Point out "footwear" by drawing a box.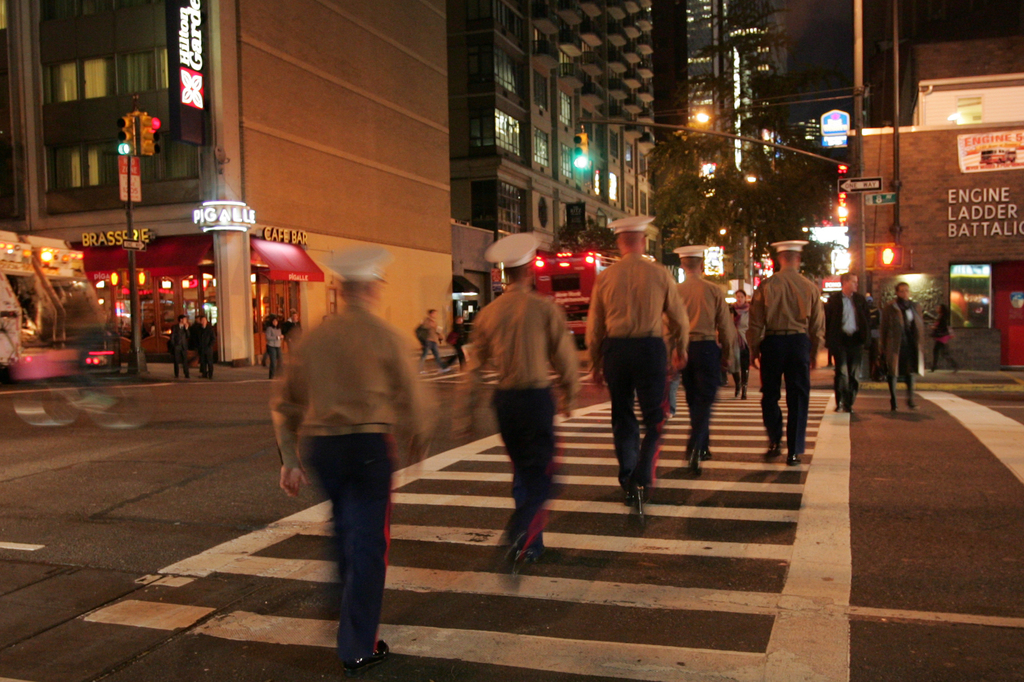
341:641:384:676.
